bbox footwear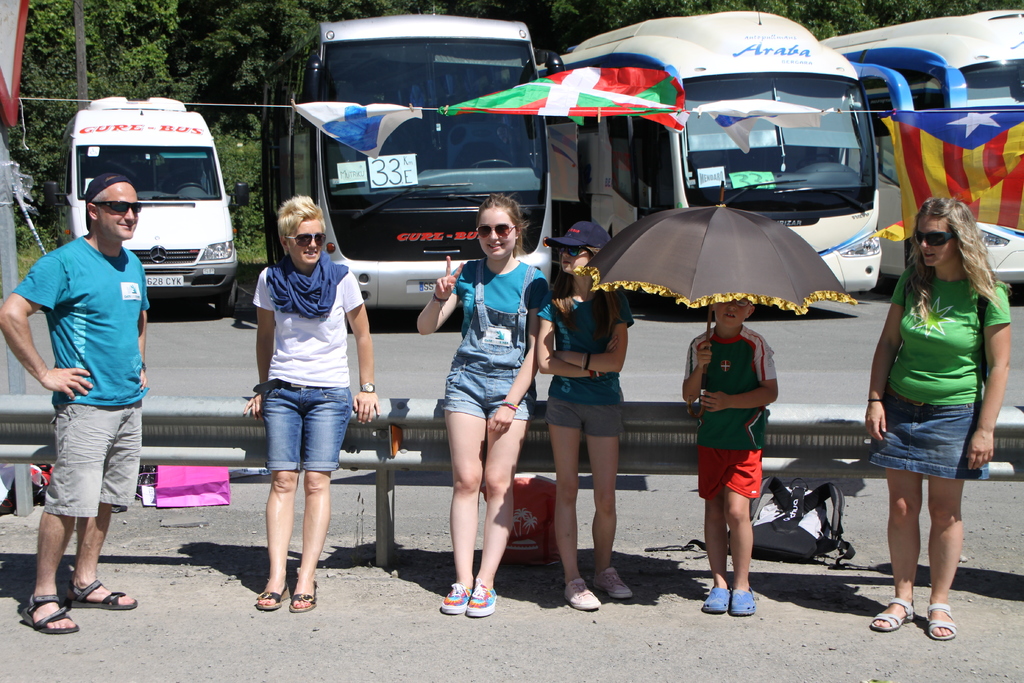
{"x1": 590, "y1": 567, "x2": 632, "y2": 601}
